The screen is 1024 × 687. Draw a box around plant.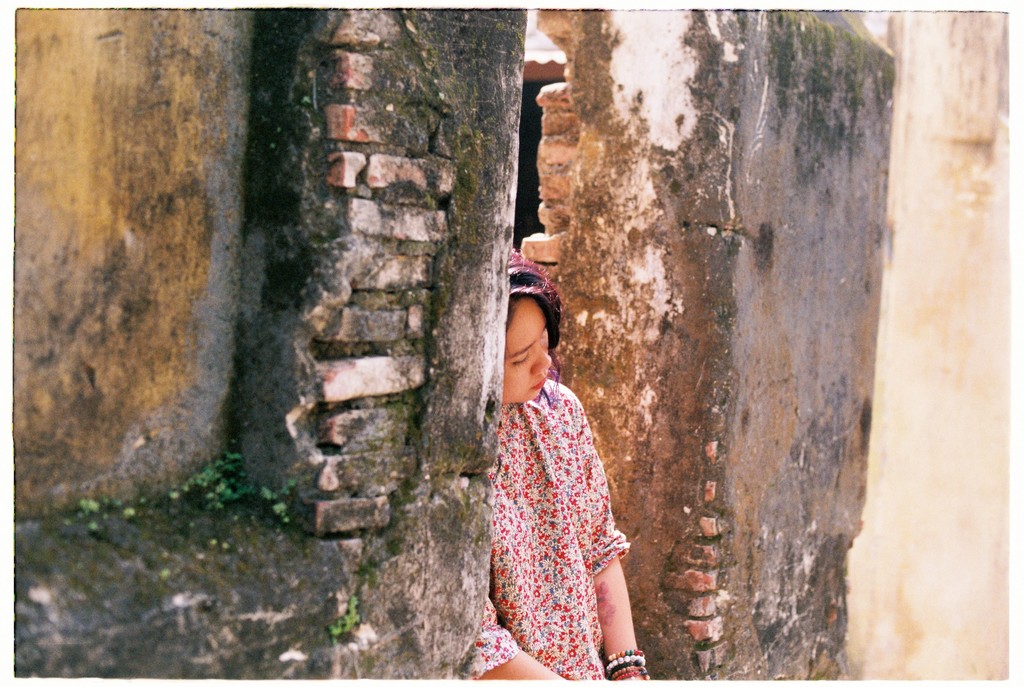
l=300, t=94, r=314, b=108.
